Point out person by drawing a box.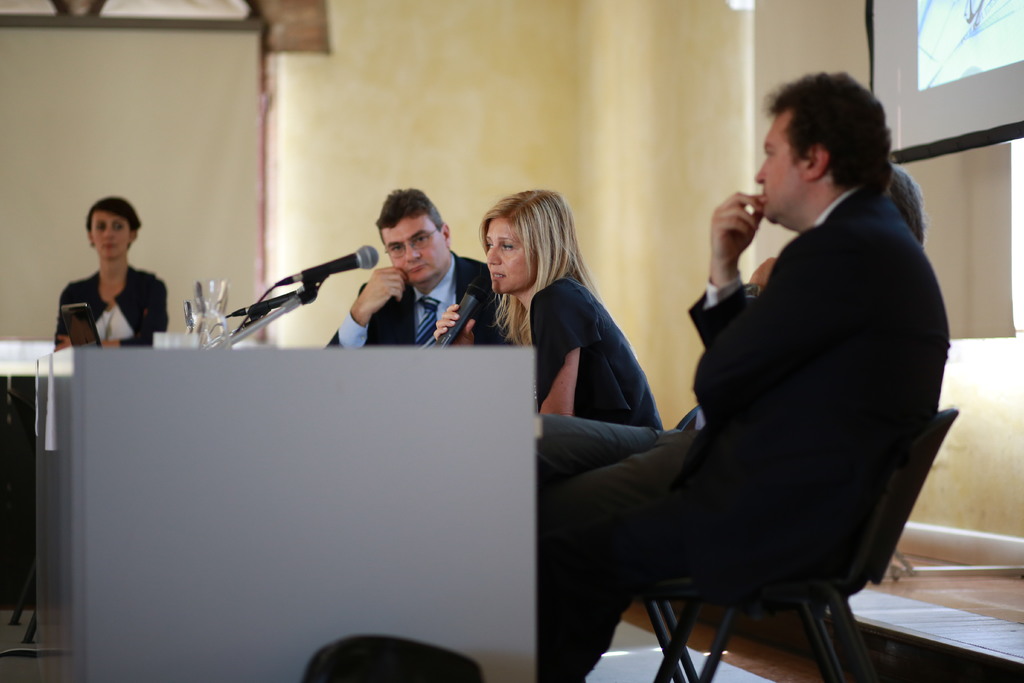
locate(536, 69, 949, 682).
